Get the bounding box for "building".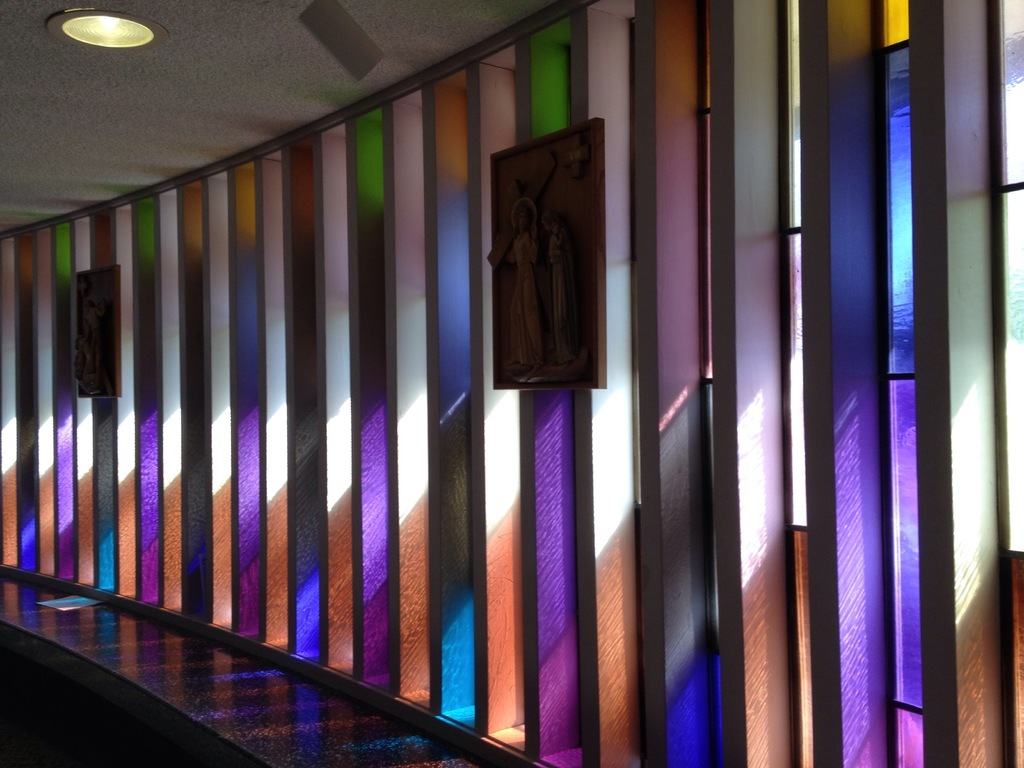
(0, 0, 1023, 767).
